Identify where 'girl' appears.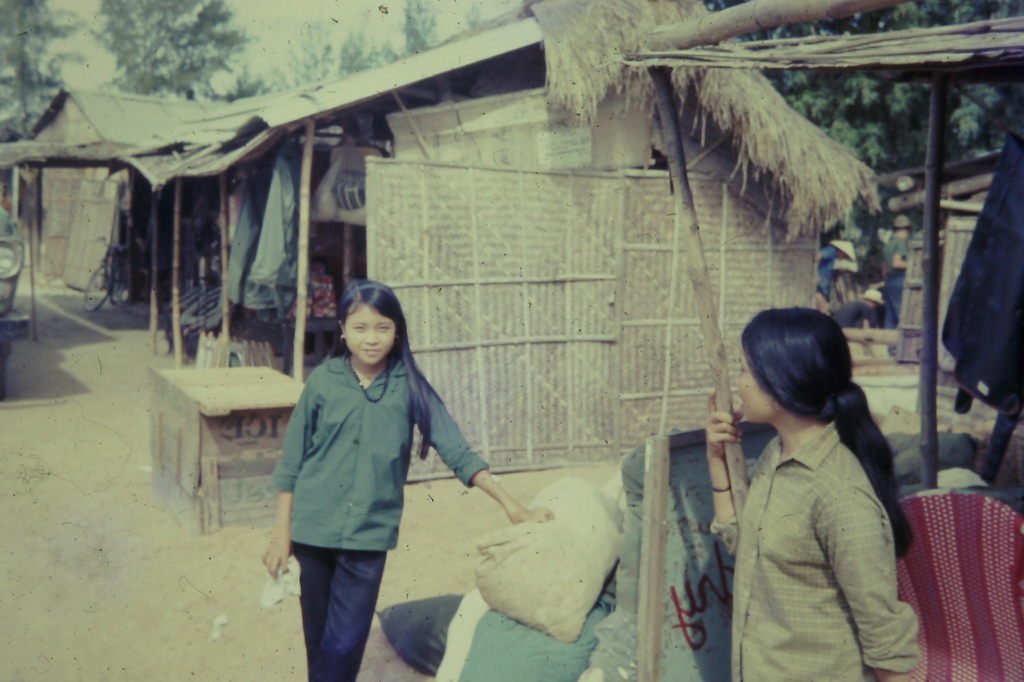
Appears at [x1=264, y1=280, x2=552, y2=681].
